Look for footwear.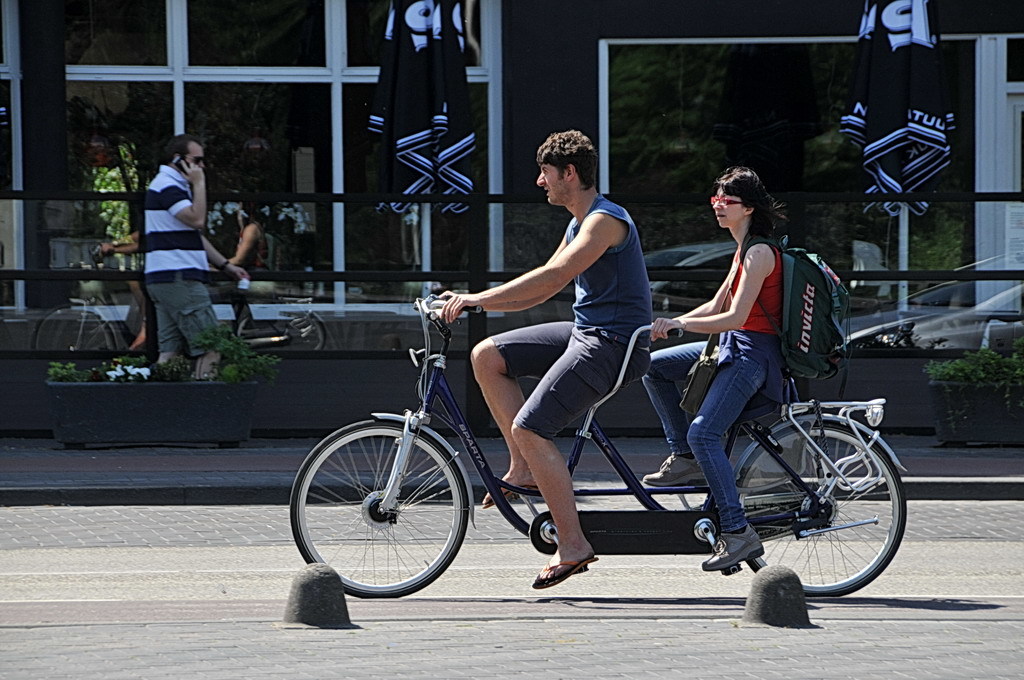
Found: l=637, t=455, r=709, b=488.
